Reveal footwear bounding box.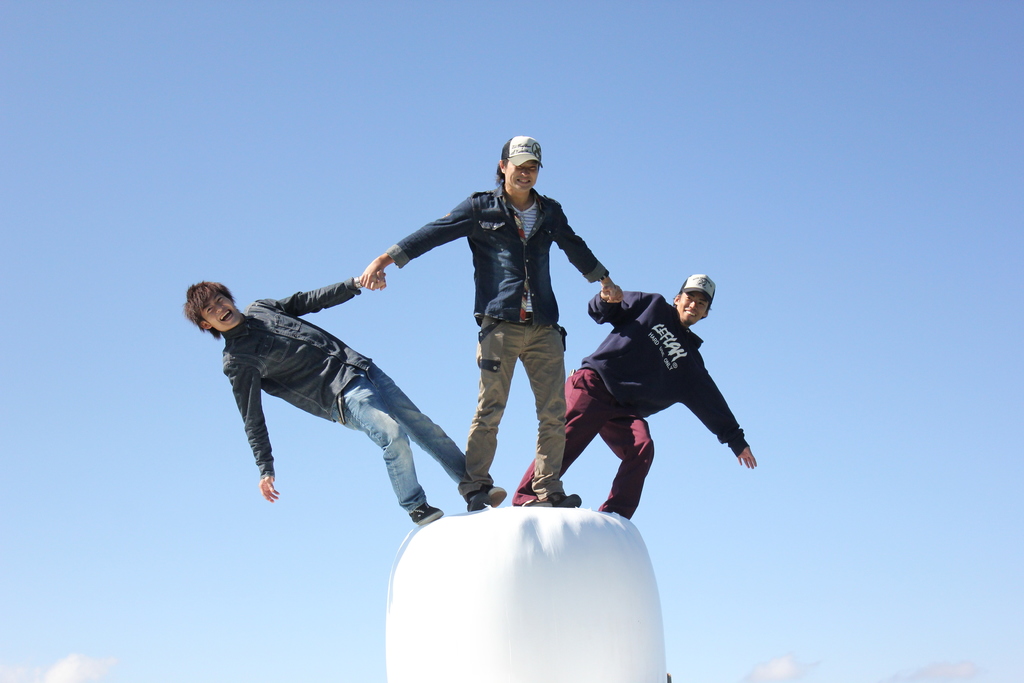
Revealed: locate(465, 487, 487, 514).
